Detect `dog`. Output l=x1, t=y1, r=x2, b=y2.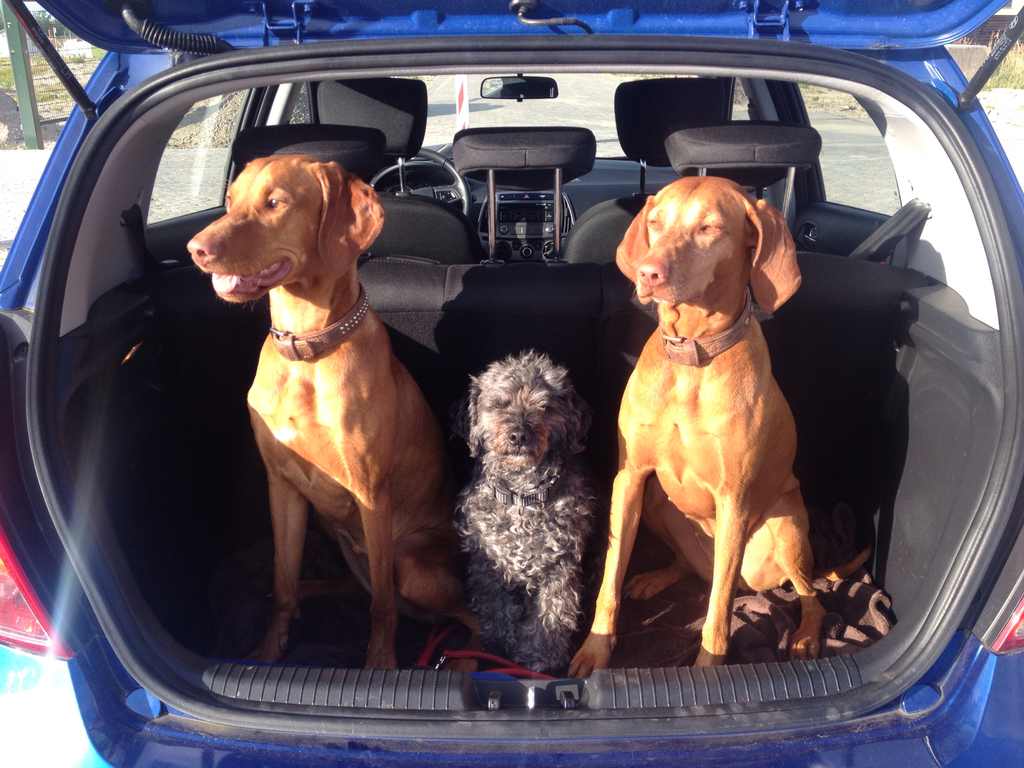
l=455, t=346, r=596, b=676.
